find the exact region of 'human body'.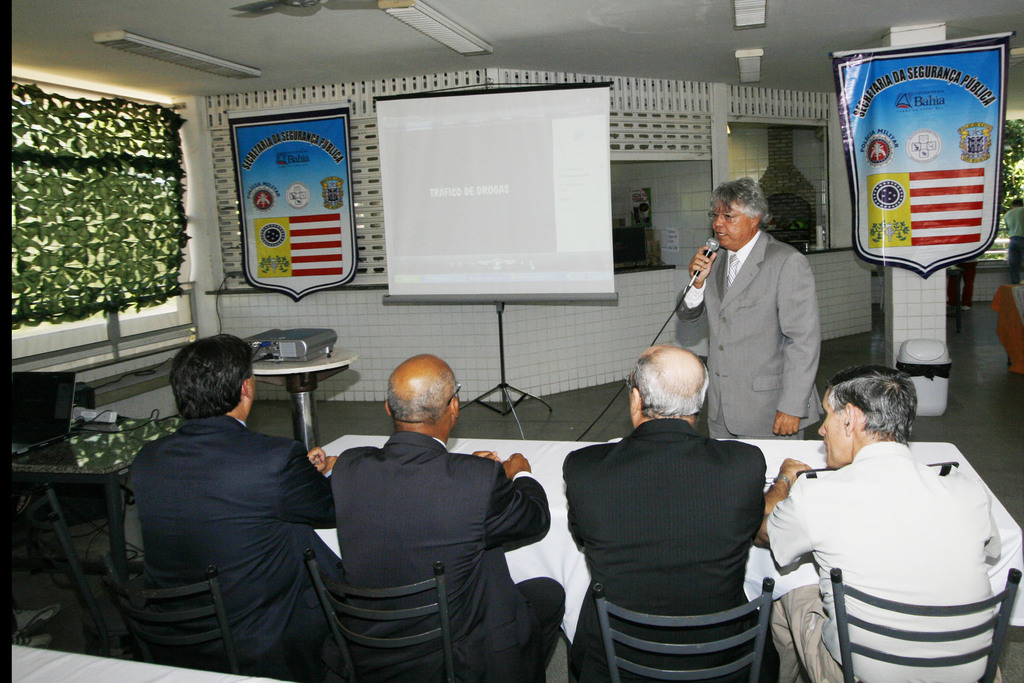
Exact region: BBox(751, 440, 1005, 682).
